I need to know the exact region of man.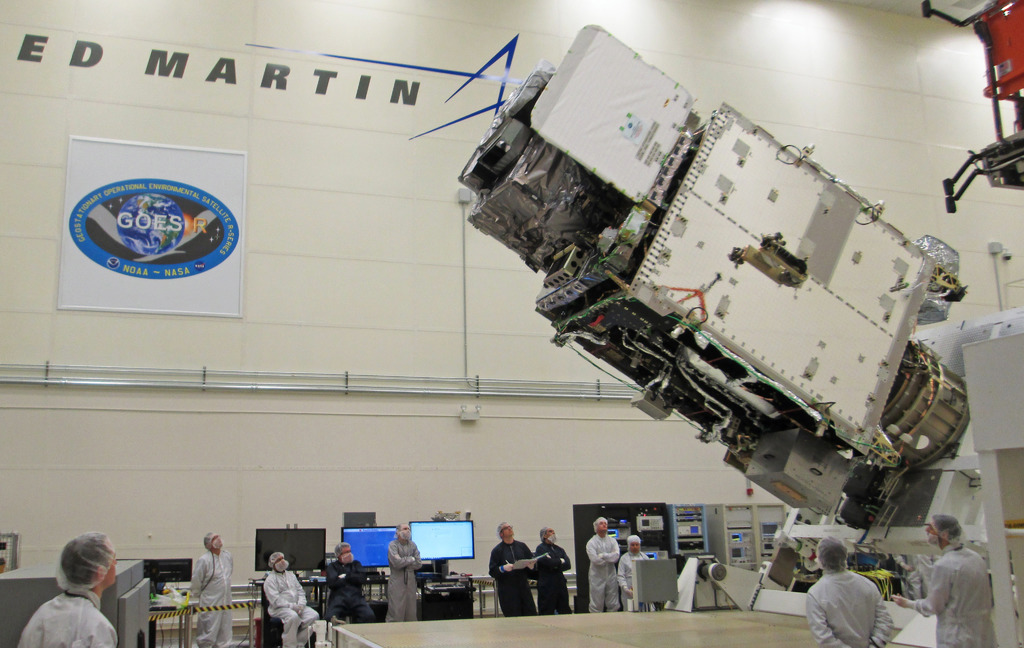
Region: <bbox>190, 533, 232, 647</bbox>.
